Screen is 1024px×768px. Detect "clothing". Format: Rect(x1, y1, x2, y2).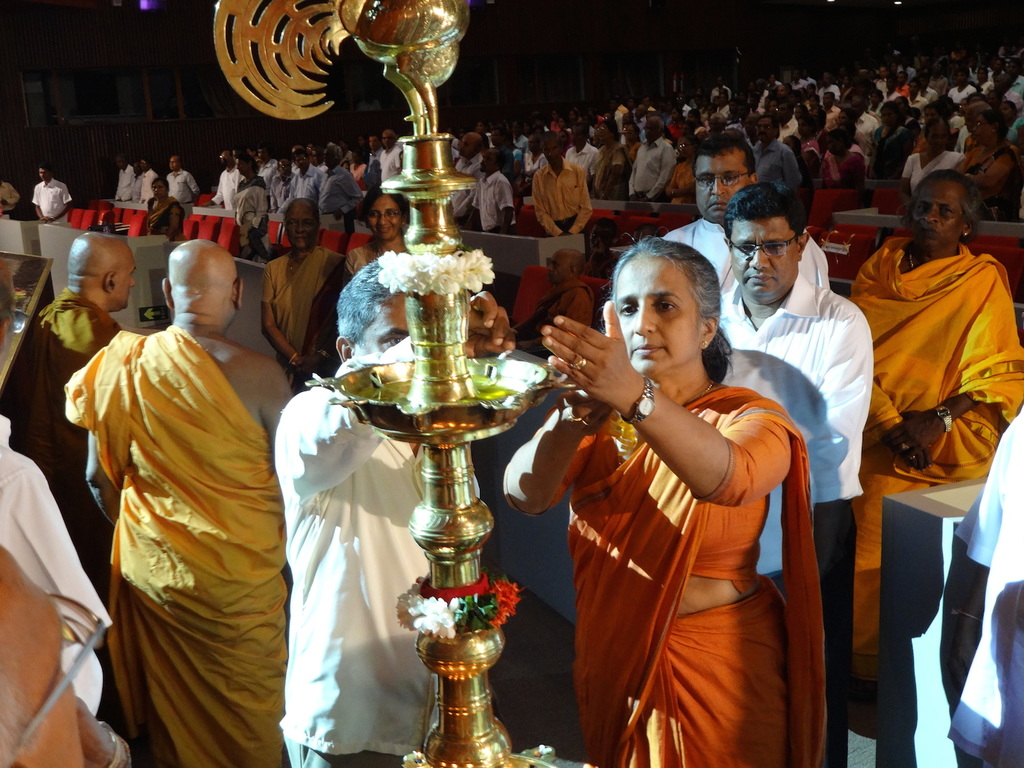
Rect(273, 170, 295, 202).
